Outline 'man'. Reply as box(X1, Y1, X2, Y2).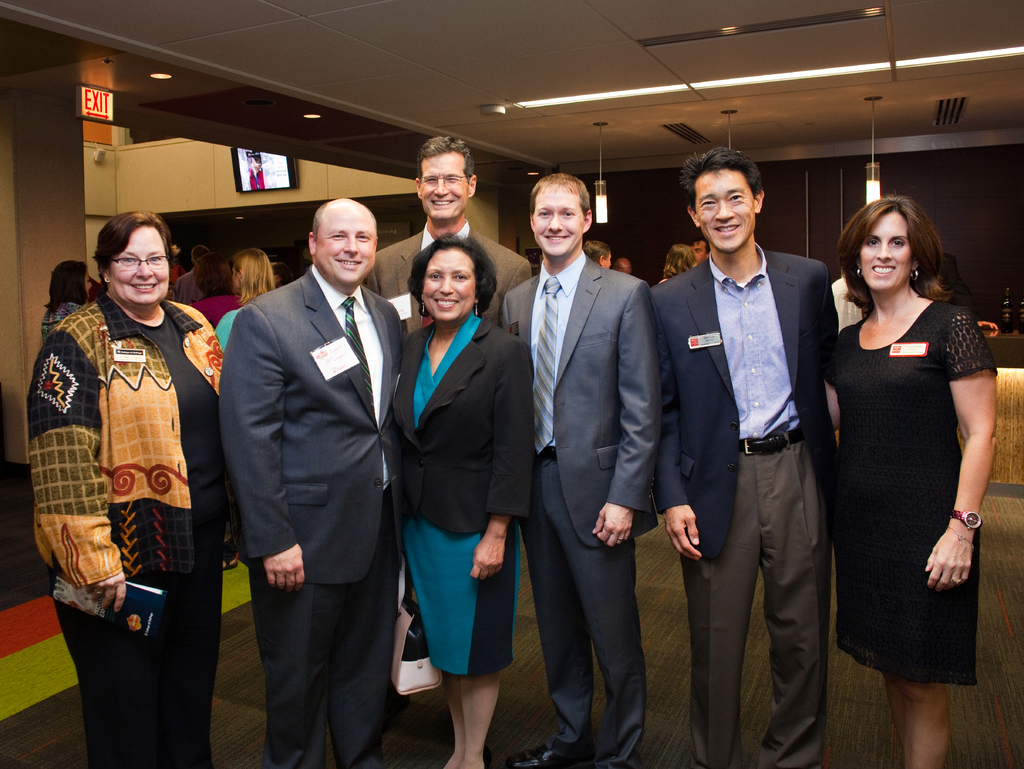
box(936, 250, 997, 330).
